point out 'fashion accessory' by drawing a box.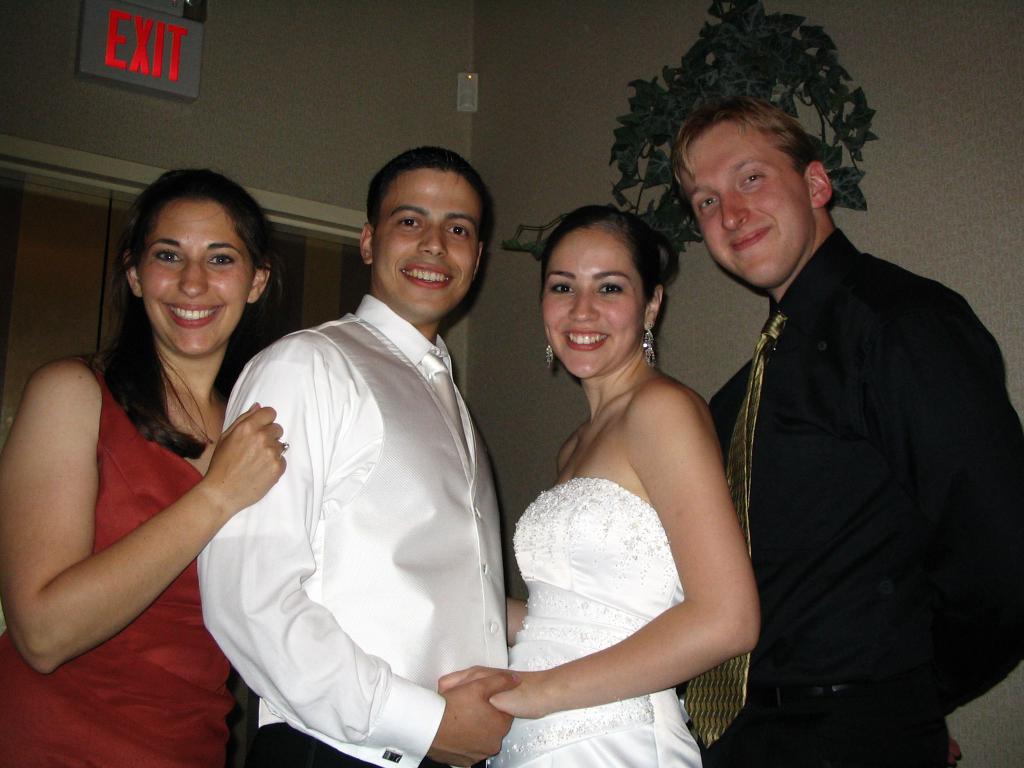
<bbox>376, 746, 404, 765</bbox>.
